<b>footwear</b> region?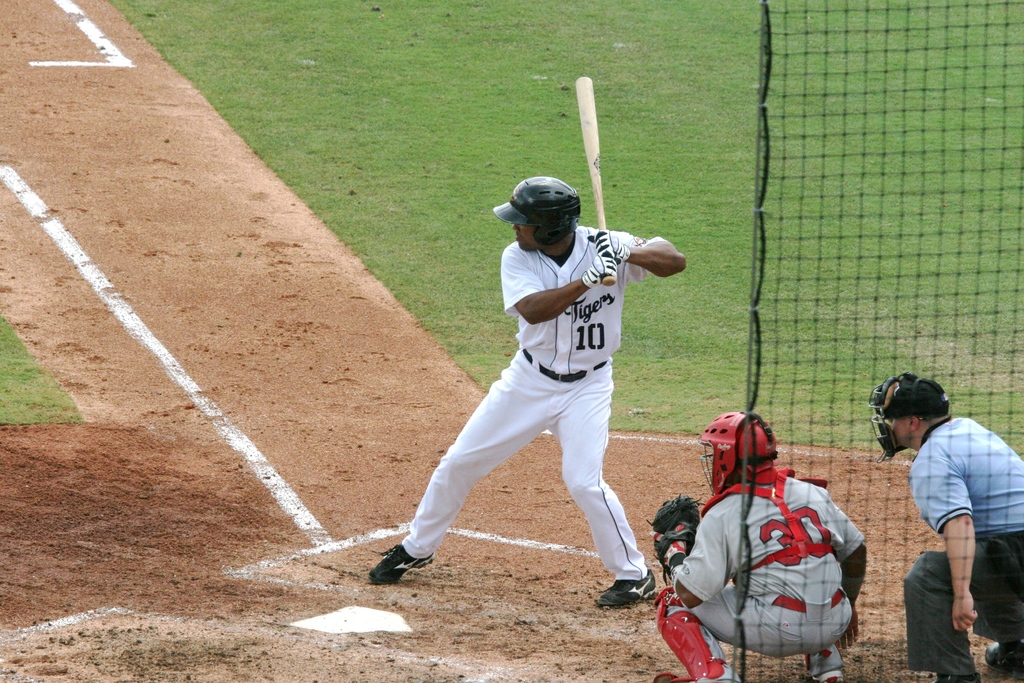
rect(589, 562, 660, 606)
